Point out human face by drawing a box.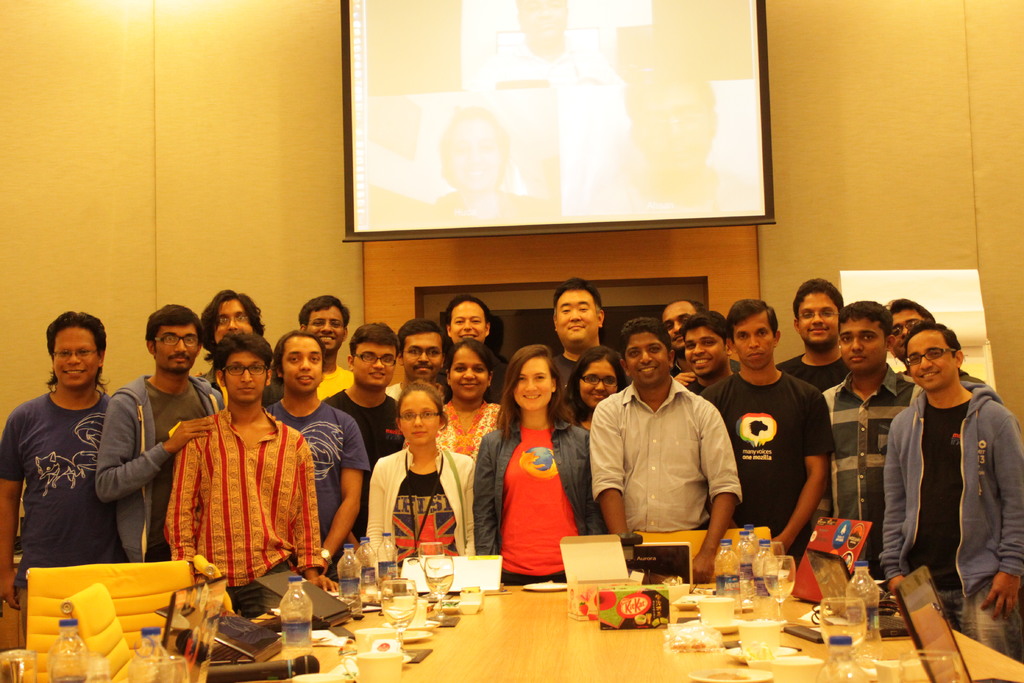
region(306, 308, 346, 352).
